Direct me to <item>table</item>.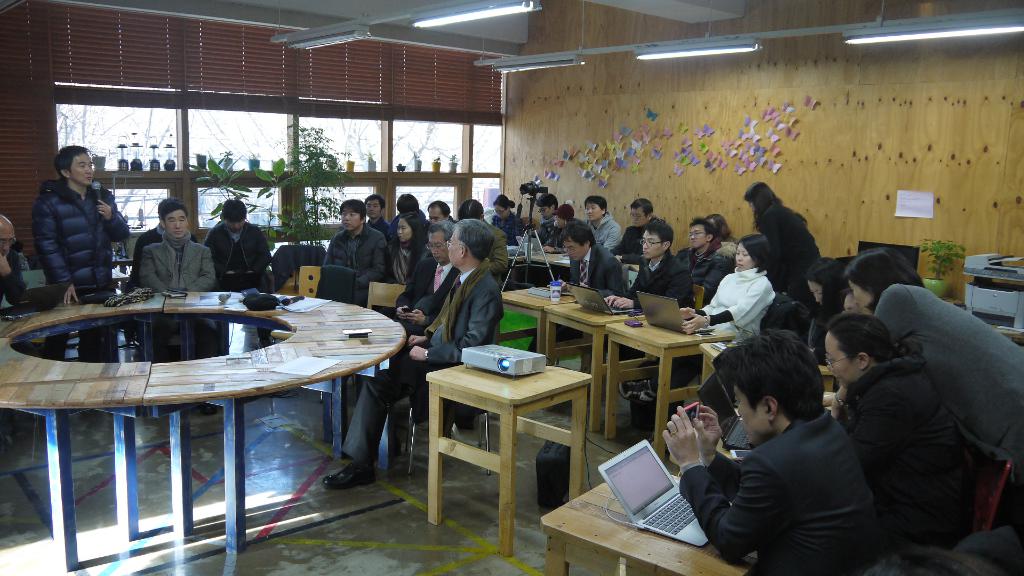
Direction: <region>504, 272, 588, 371</region>.
